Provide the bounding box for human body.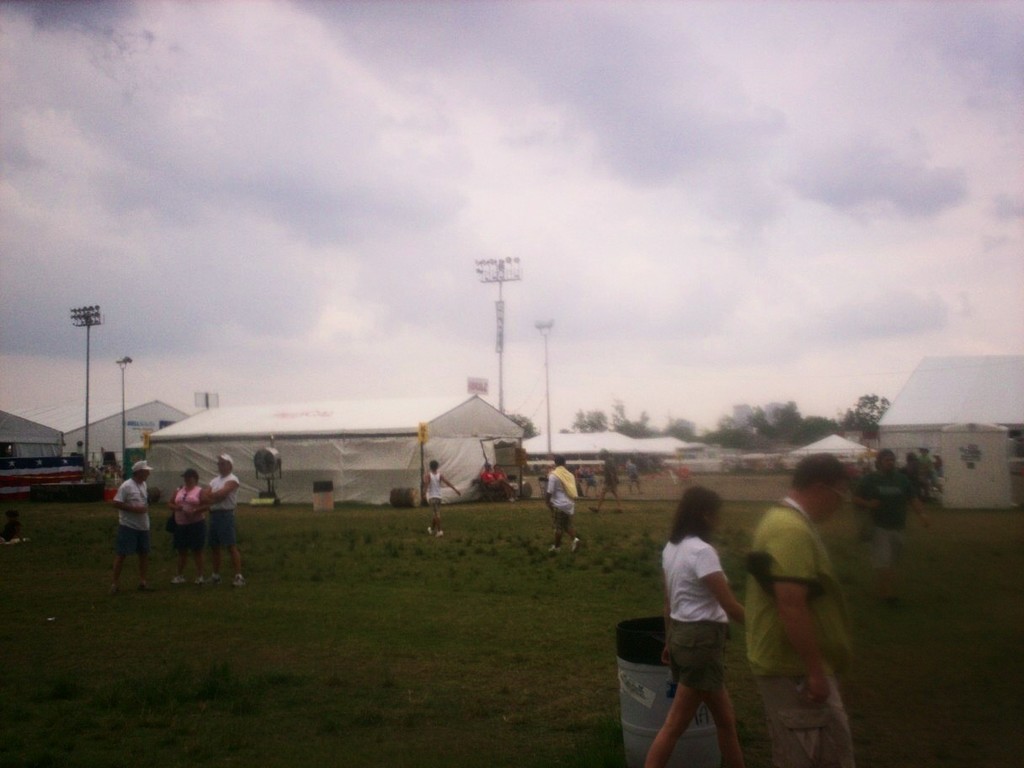
bbox=(542, 463, 582, 557).
